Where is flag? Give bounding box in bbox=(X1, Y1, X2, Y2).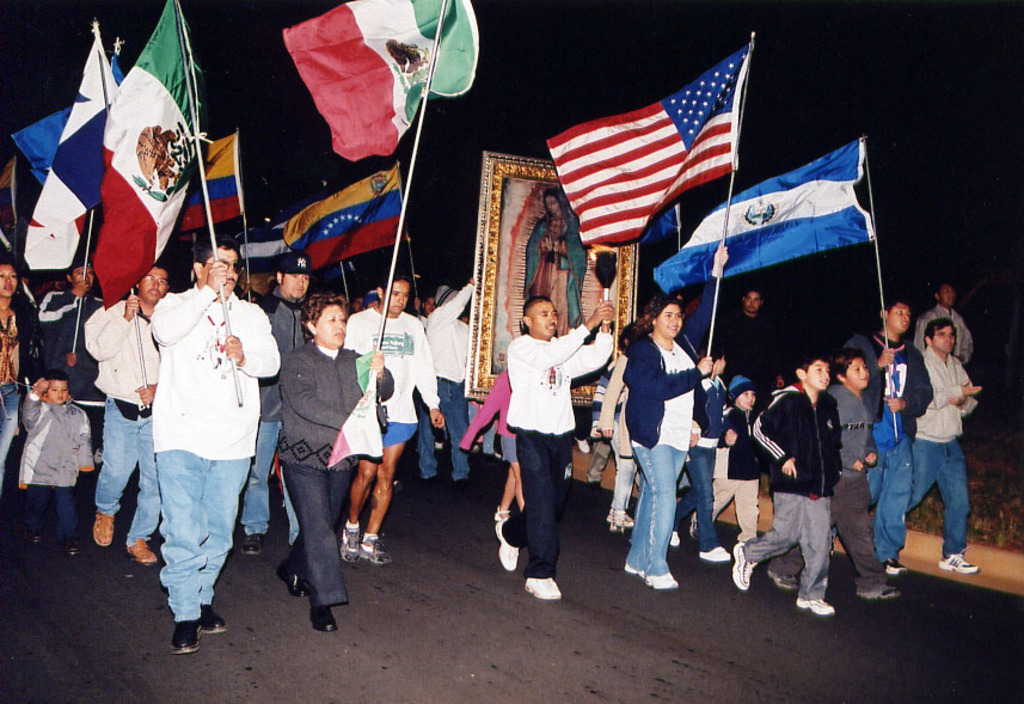
bbox=(636, 201, 681, 247).
